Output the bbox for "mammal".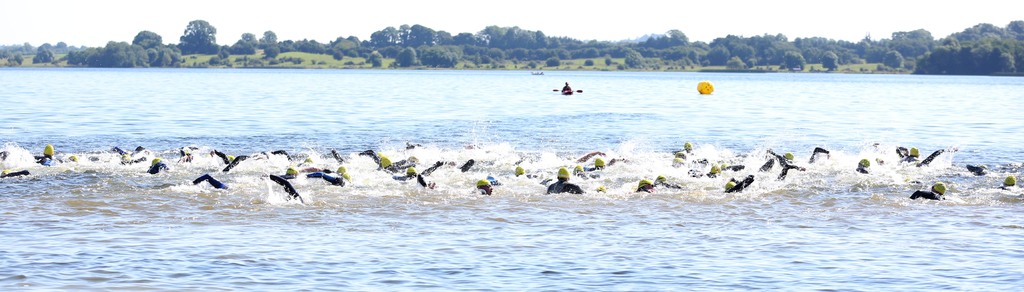
crop(282, 166, 300, 177).
